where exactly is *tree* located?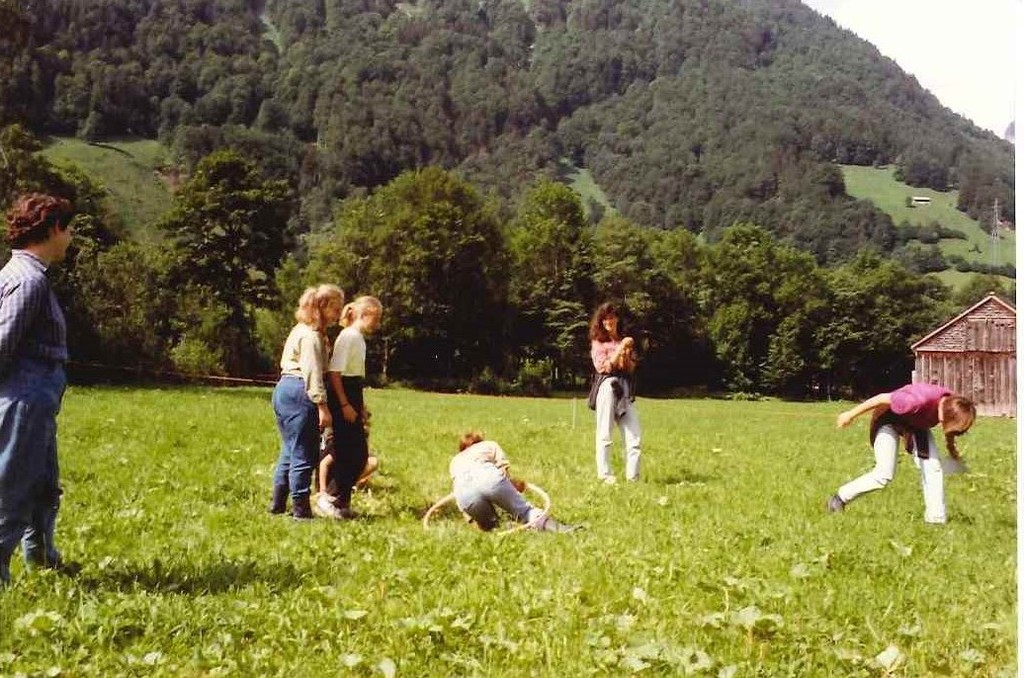
Its bounding box is select_region(301, 176, 514, 378).
